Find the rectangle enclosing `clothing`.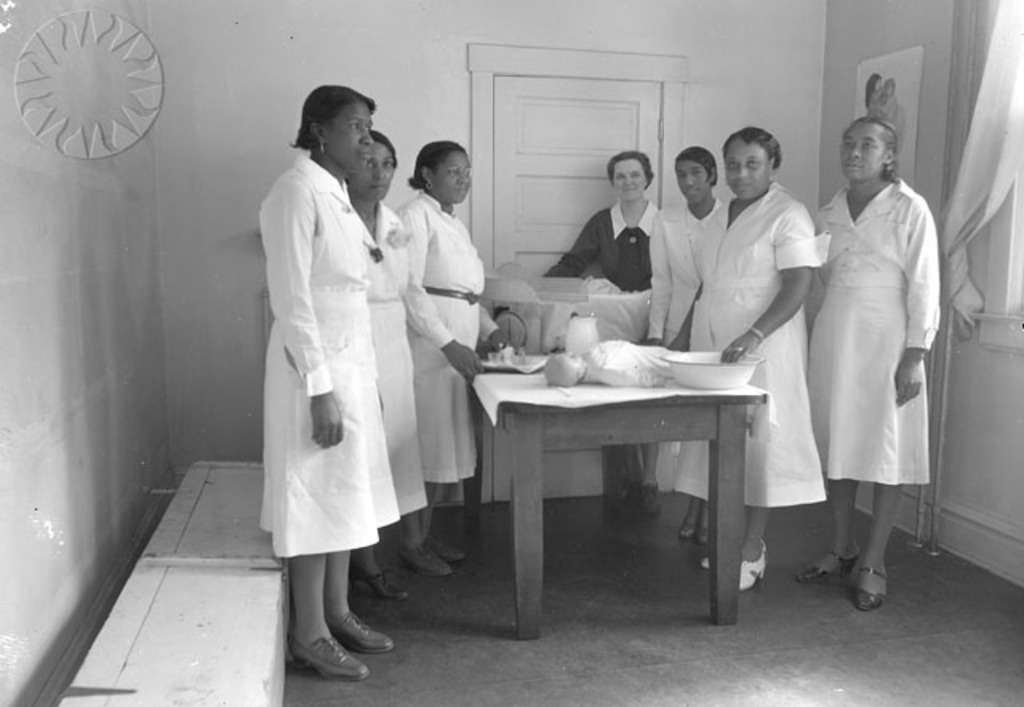
l=806, t=173, r=938, b=486.
